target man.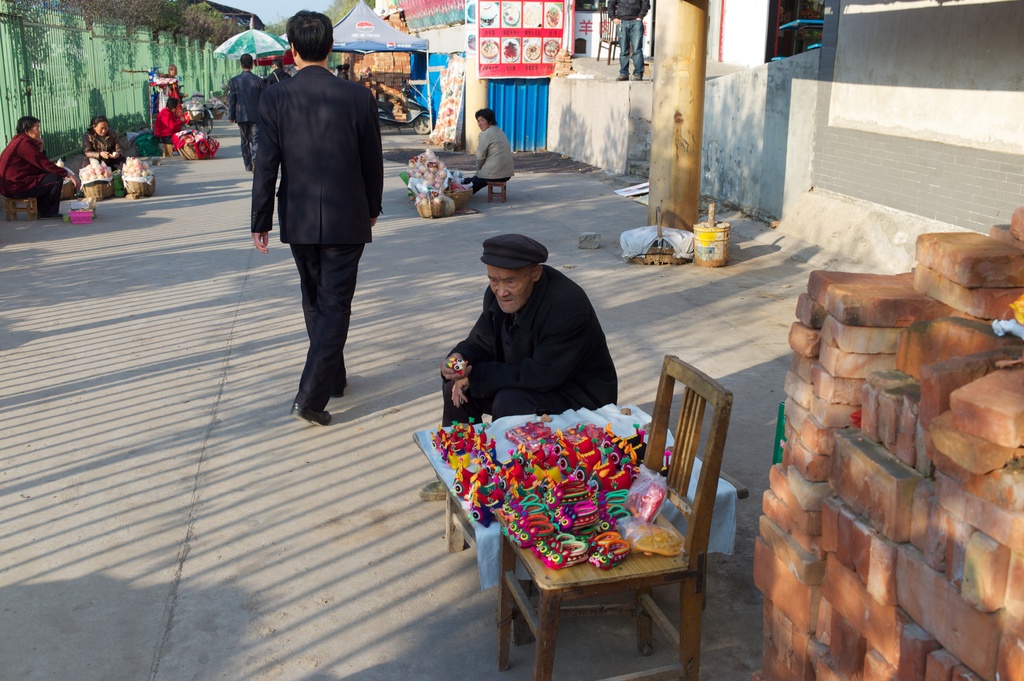
Target region: <region>421, 231, 615, 502</region>.
